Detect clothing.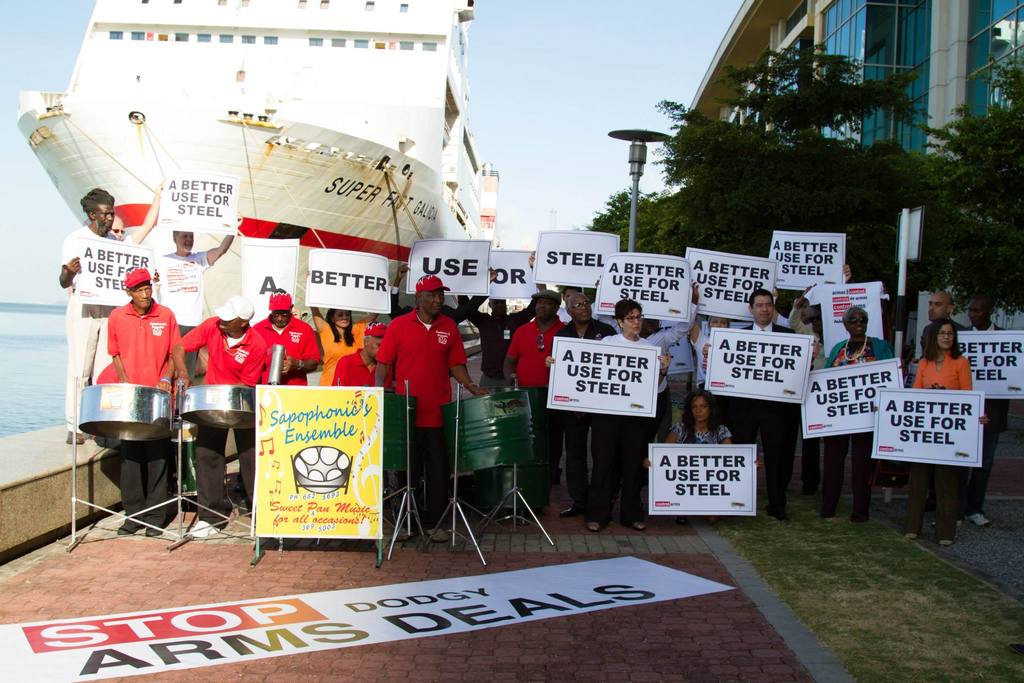
Detected at bbox=(374, 285, 462, 462).
